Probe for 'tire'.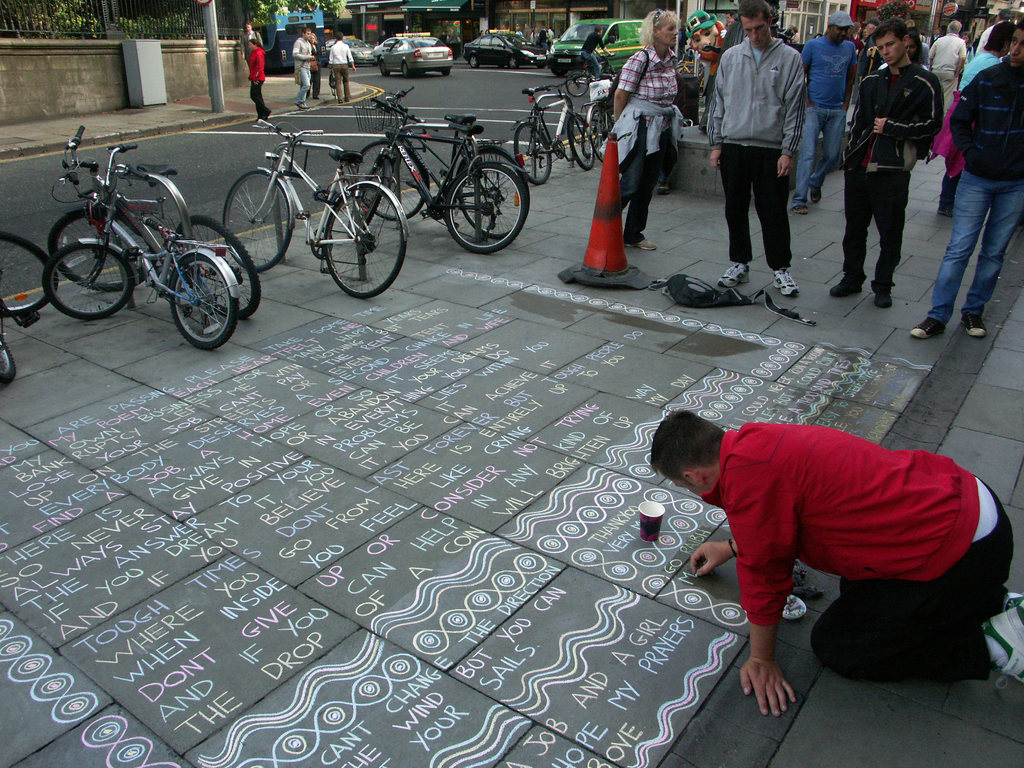
Probe result: detection(502, 58, 518, 72).
